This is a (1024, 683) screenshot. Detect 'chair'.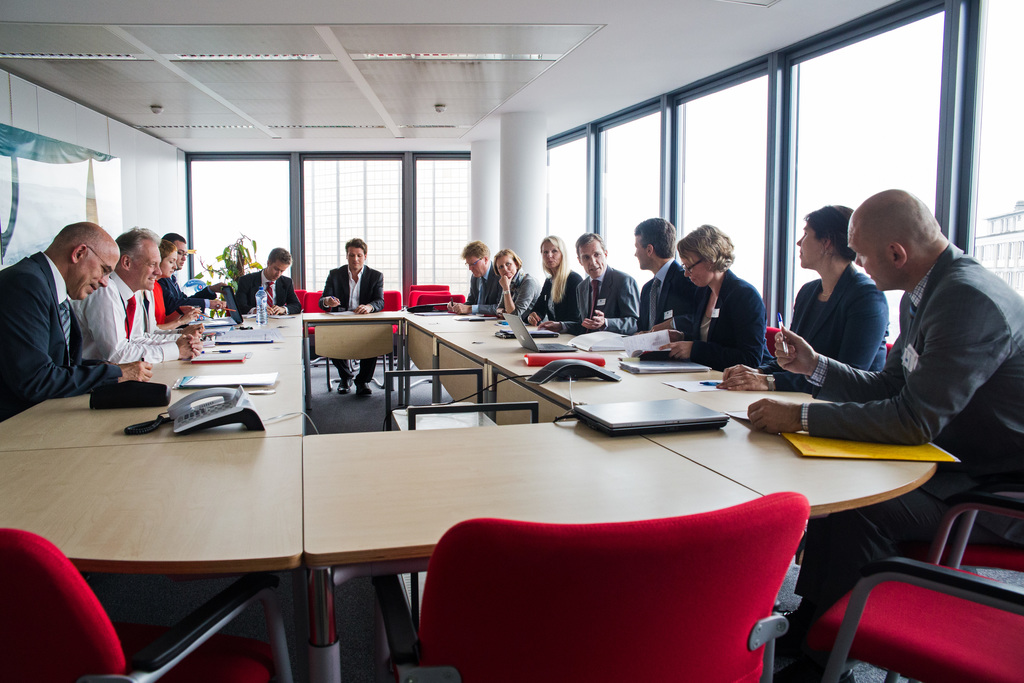
l=366, t=492, r=813, b=682.
